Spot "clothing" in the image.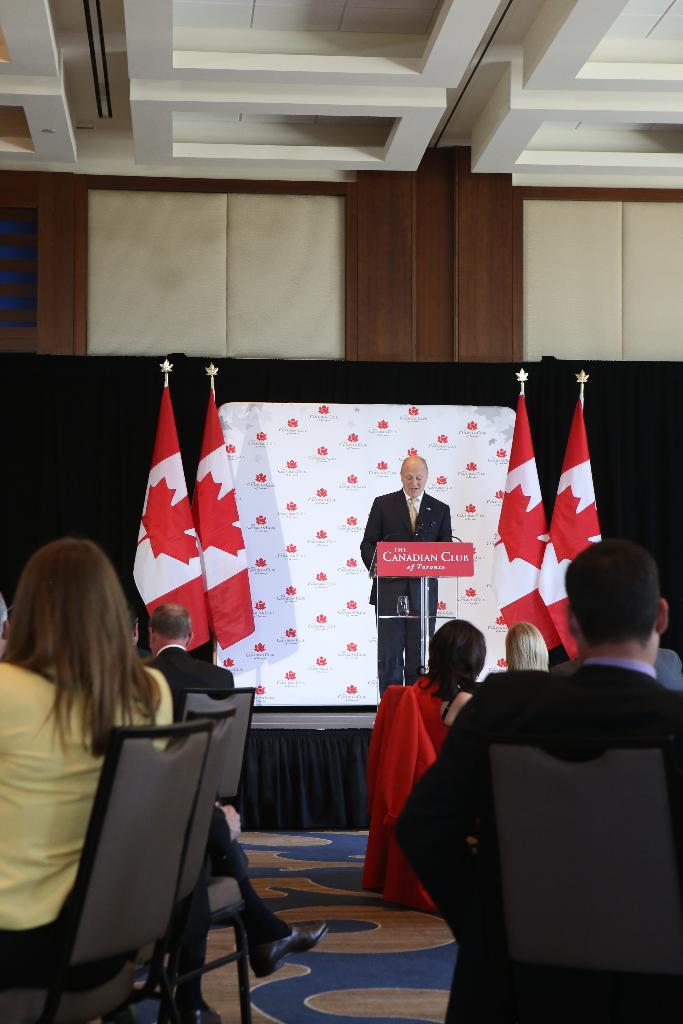
"clothing" found at (left=0, top=665, right=174, bottom=996).
